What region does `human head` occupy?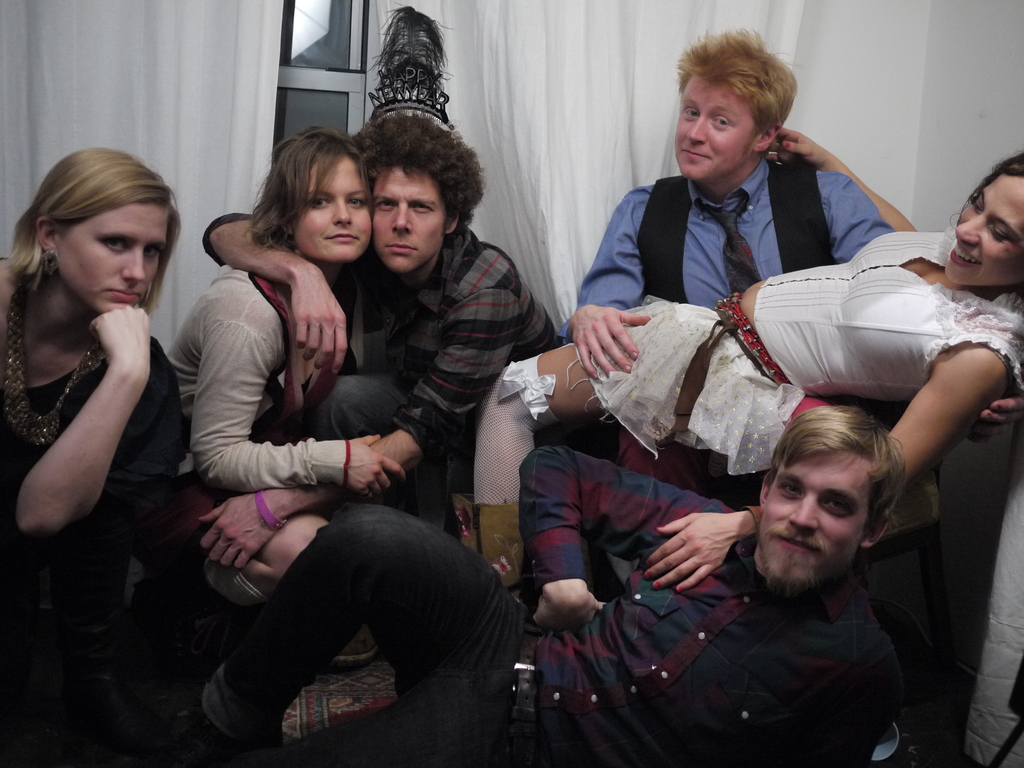
(x1=344, y1=113, x2=485, y2=275).
